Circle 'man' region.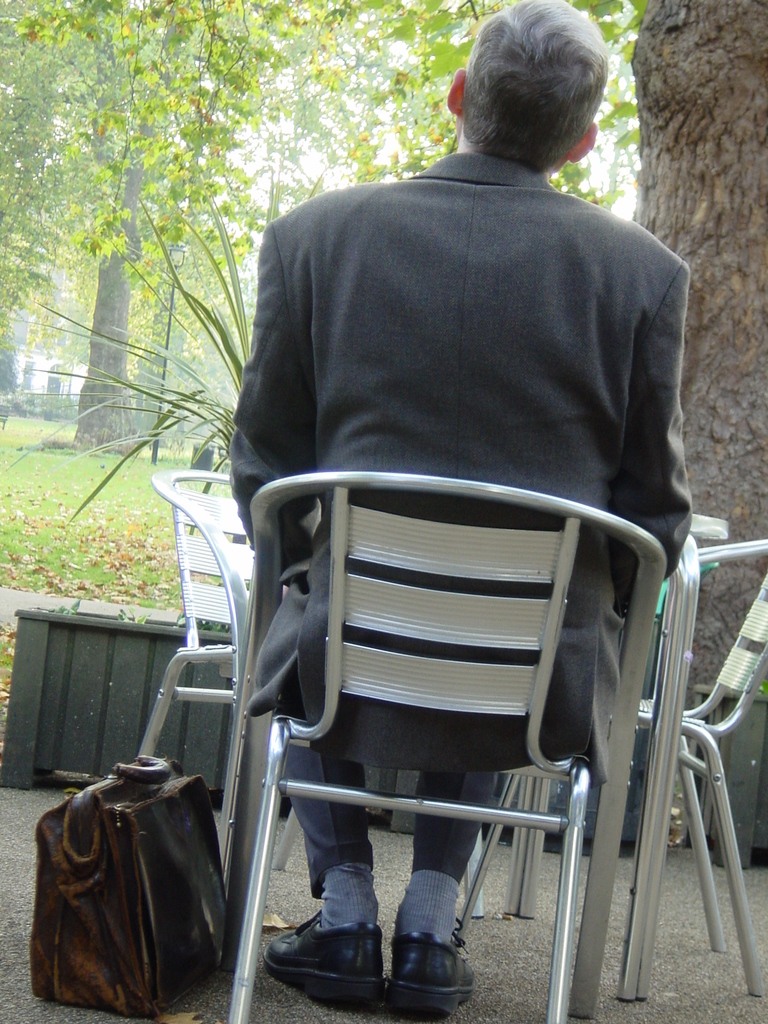
Region: select_region(192, 33, 745, 948).
